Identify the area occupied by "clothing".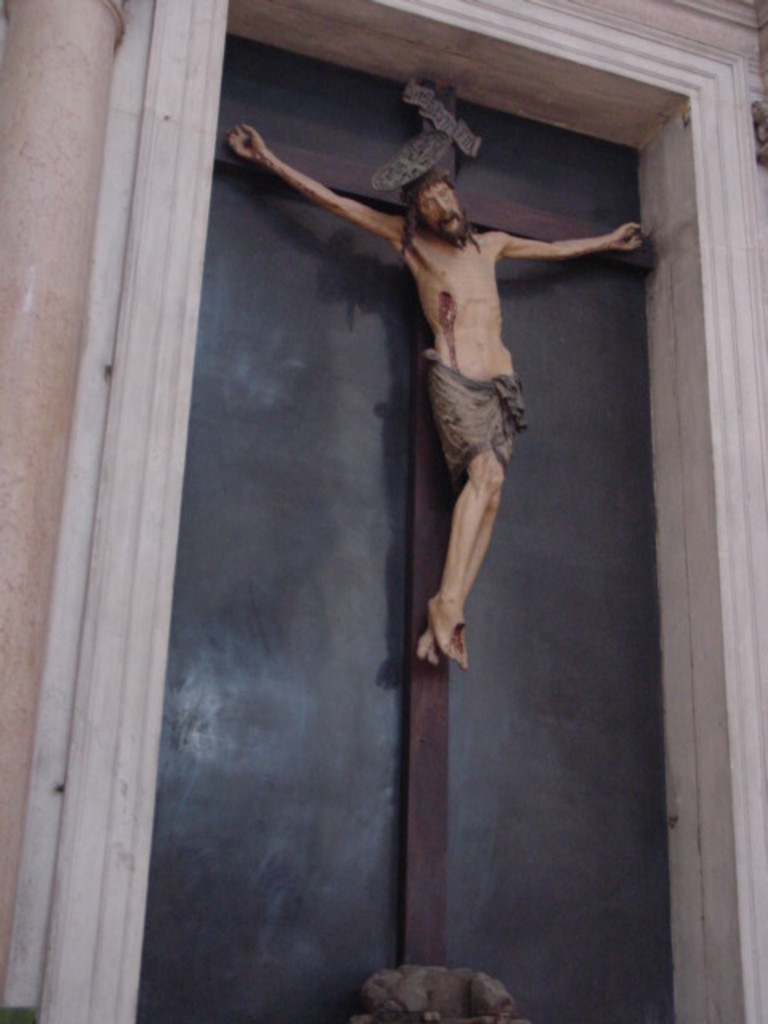
Area: {"x1": 430, "y1": 354, "x2": 531, "y2": 480}.
